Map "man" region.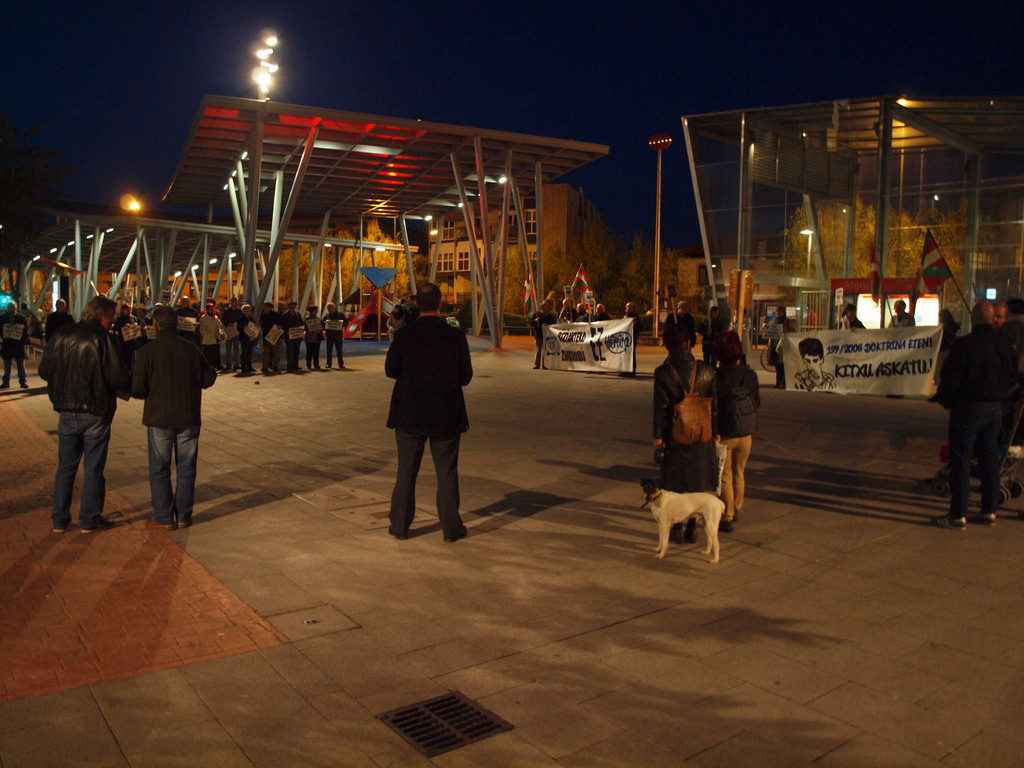
Mapped to box(1007, 296, 1023, 448).
